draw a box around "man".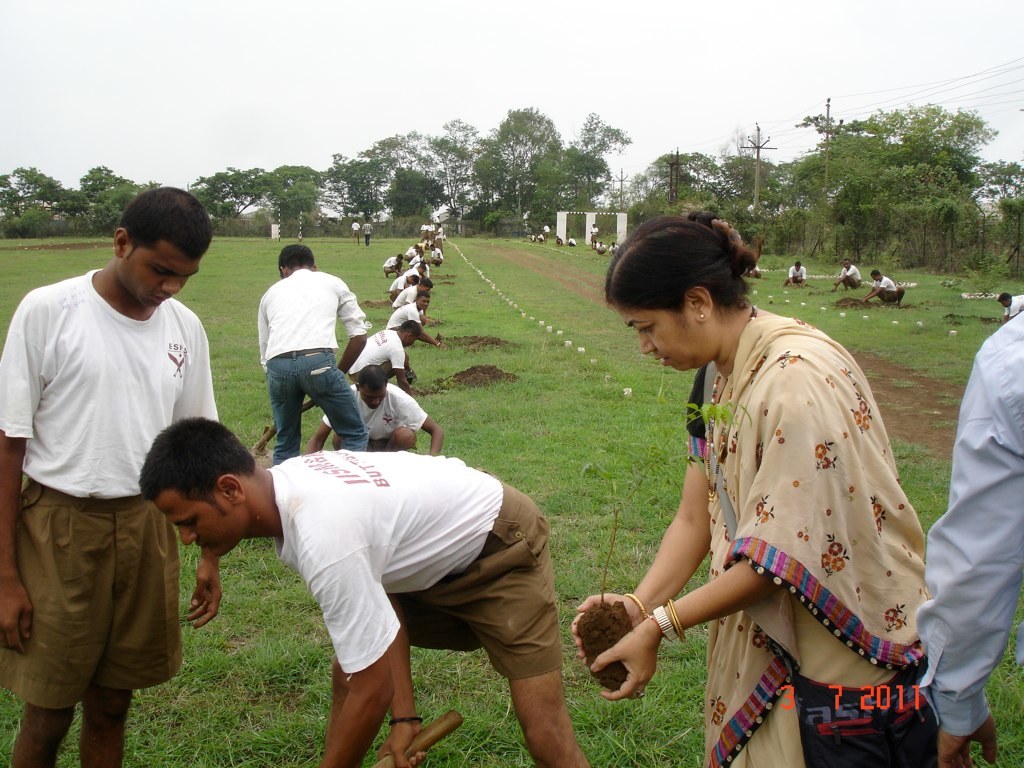
{"left": 1002, "top": 290, "right": 1023, "bottom": 324}.
